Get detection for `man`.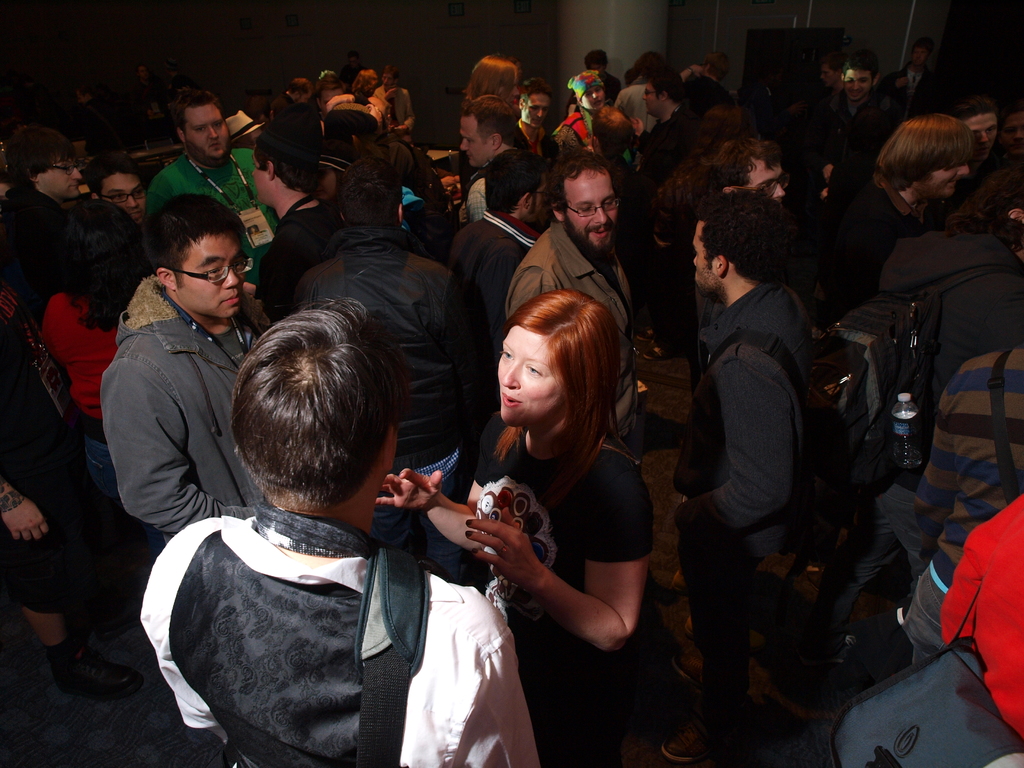
Detection: [left=568, top=51, right=622, bottom=120].
